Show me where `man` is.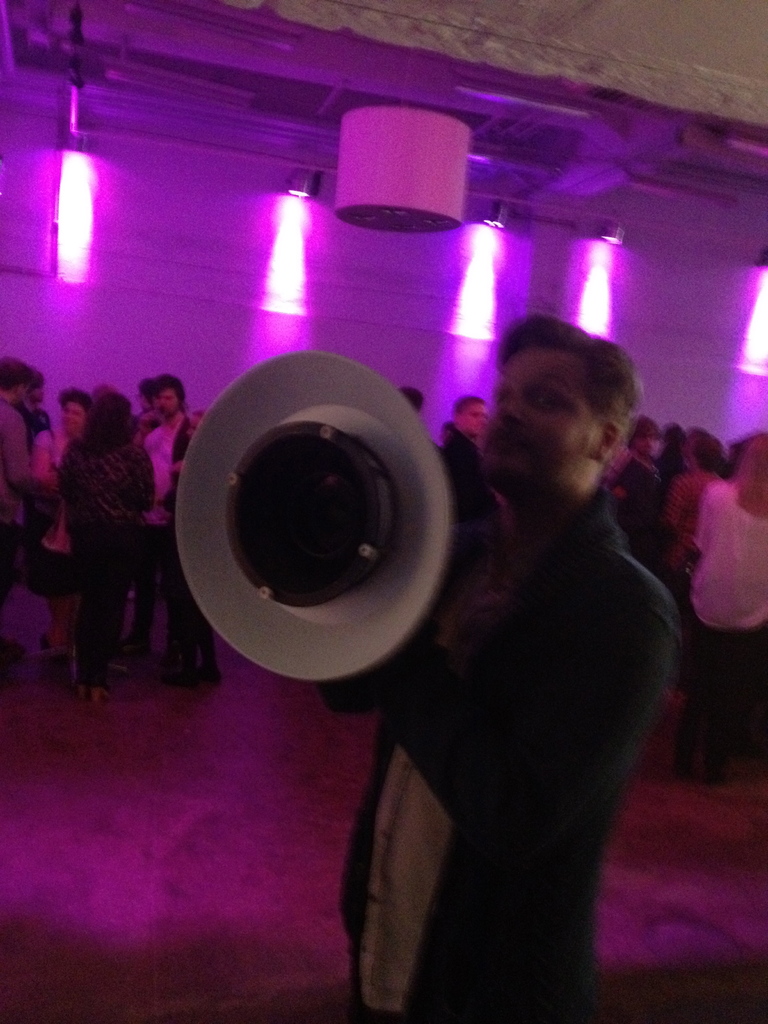
`man` is at 434/391/500/531.
